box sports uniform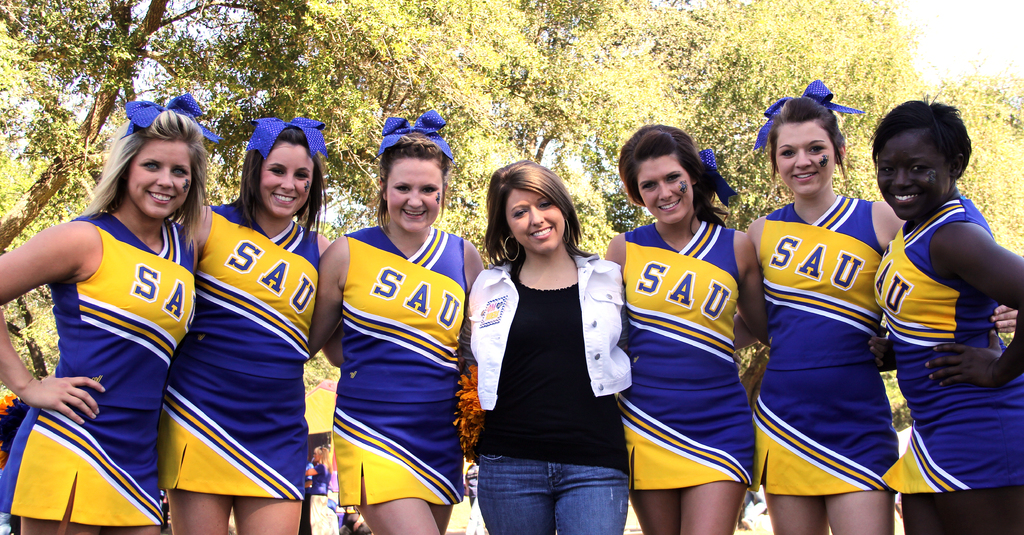
(x1=874, y1=192, x2=1023, y2=502)
